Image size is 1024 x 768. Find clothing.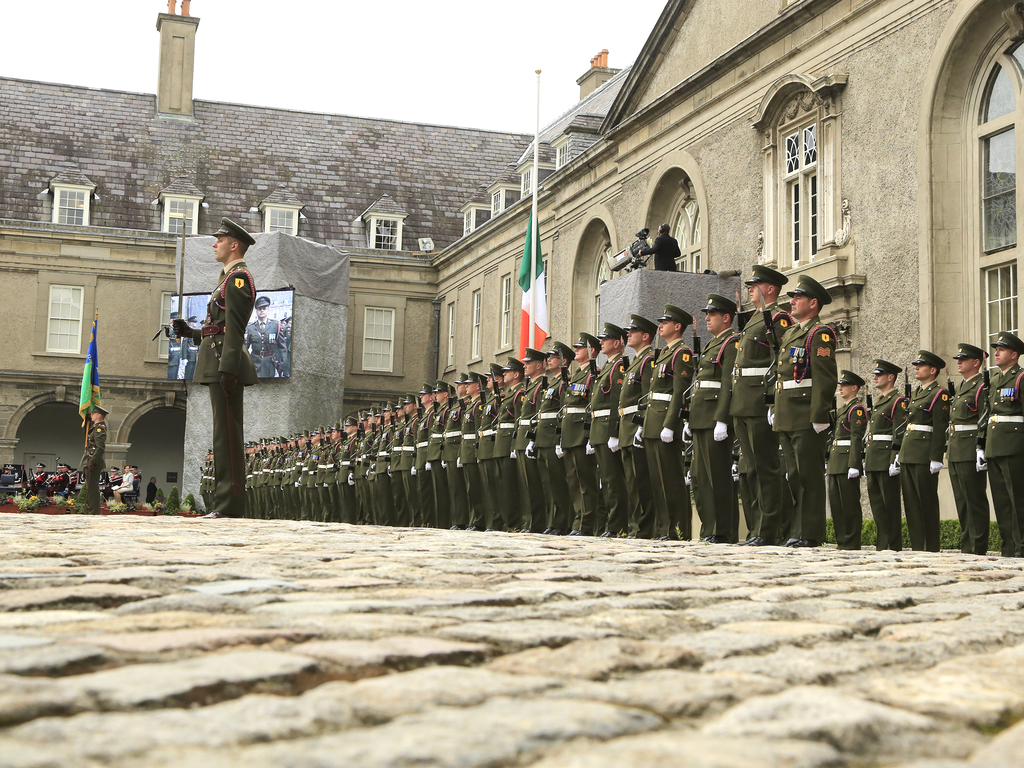
[x1=826, y1=397, x2=868, y2=549].
